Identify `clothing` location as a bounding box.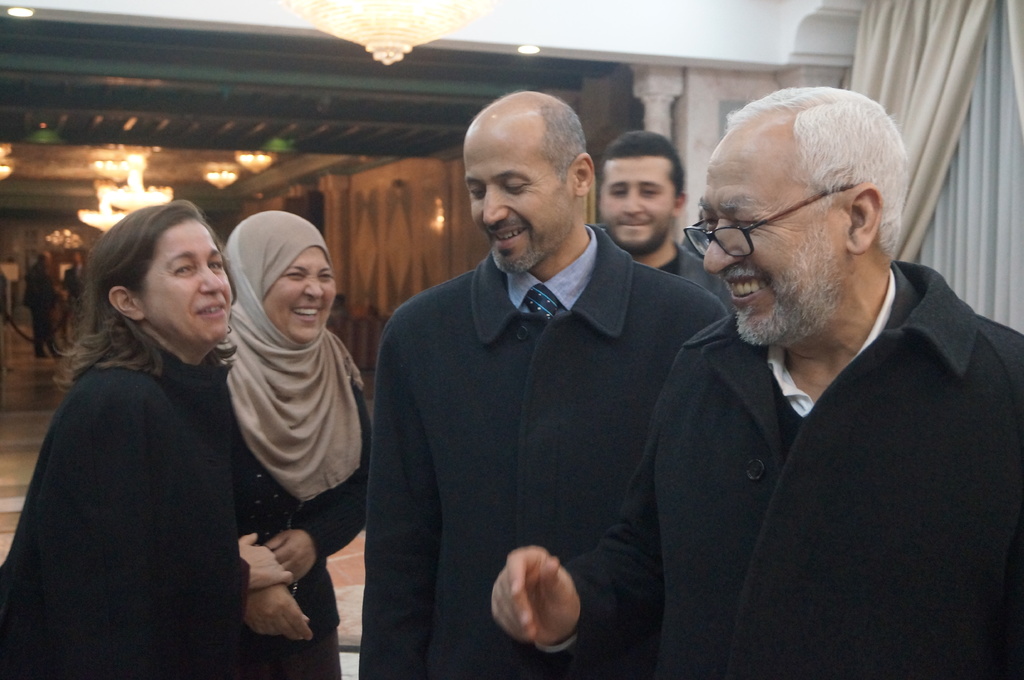
locate(358, 219, 730, 679).
